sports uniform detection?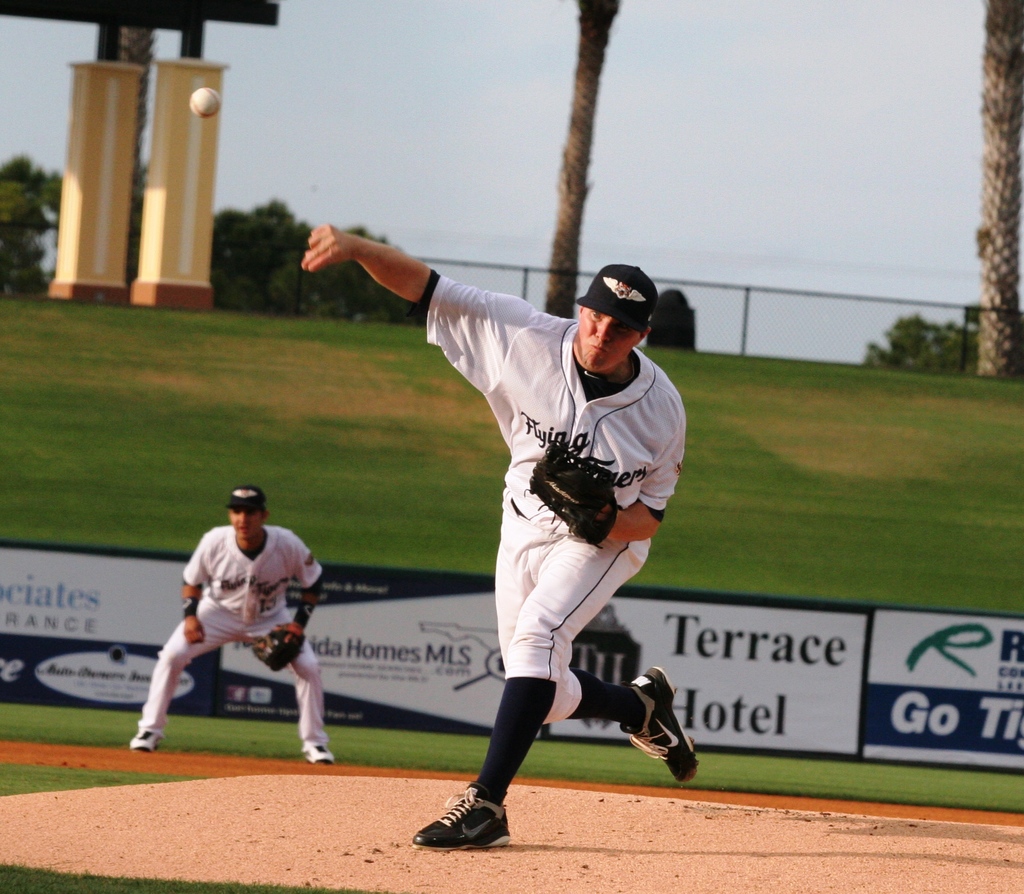
(134,491,333,766)
